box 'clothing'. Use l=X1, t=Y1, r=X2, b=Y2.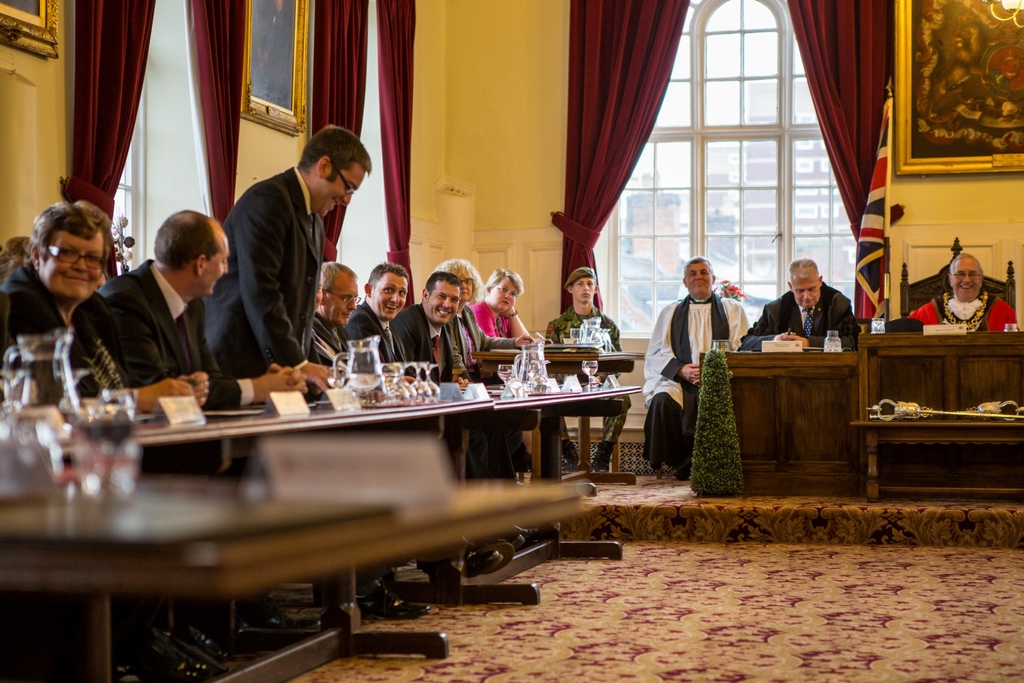
l=902, t=291, r=1018, b=333.
